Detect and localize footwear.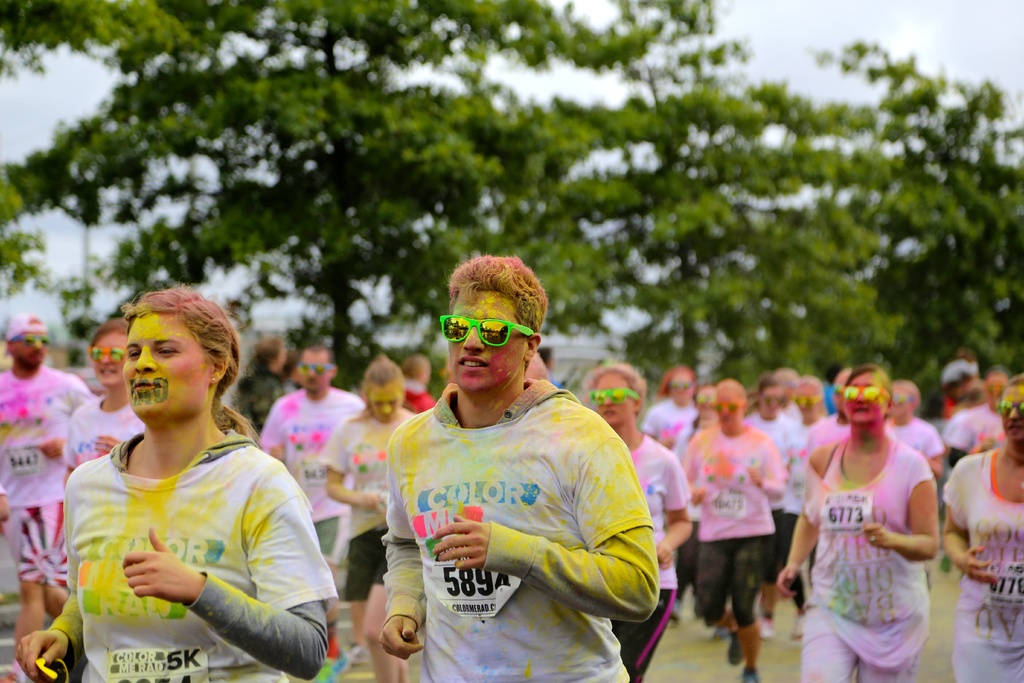
Localized at box=[746, 661, 758, 682].
